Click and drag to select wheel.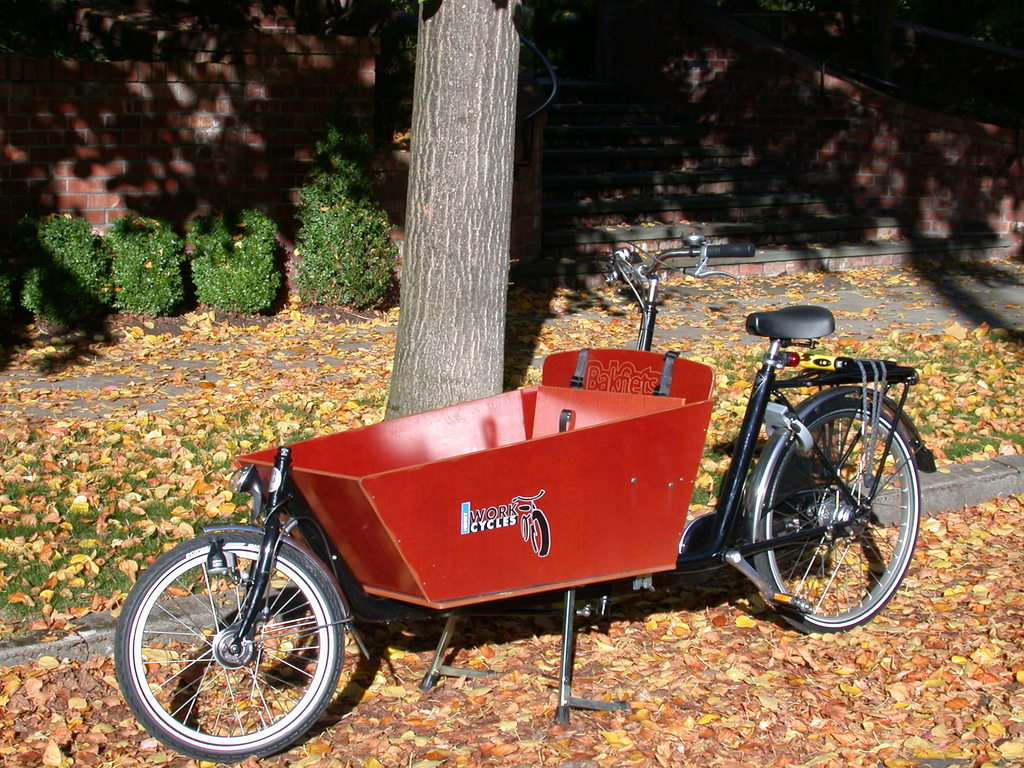
Selection: 119, 552, 332, 760.
